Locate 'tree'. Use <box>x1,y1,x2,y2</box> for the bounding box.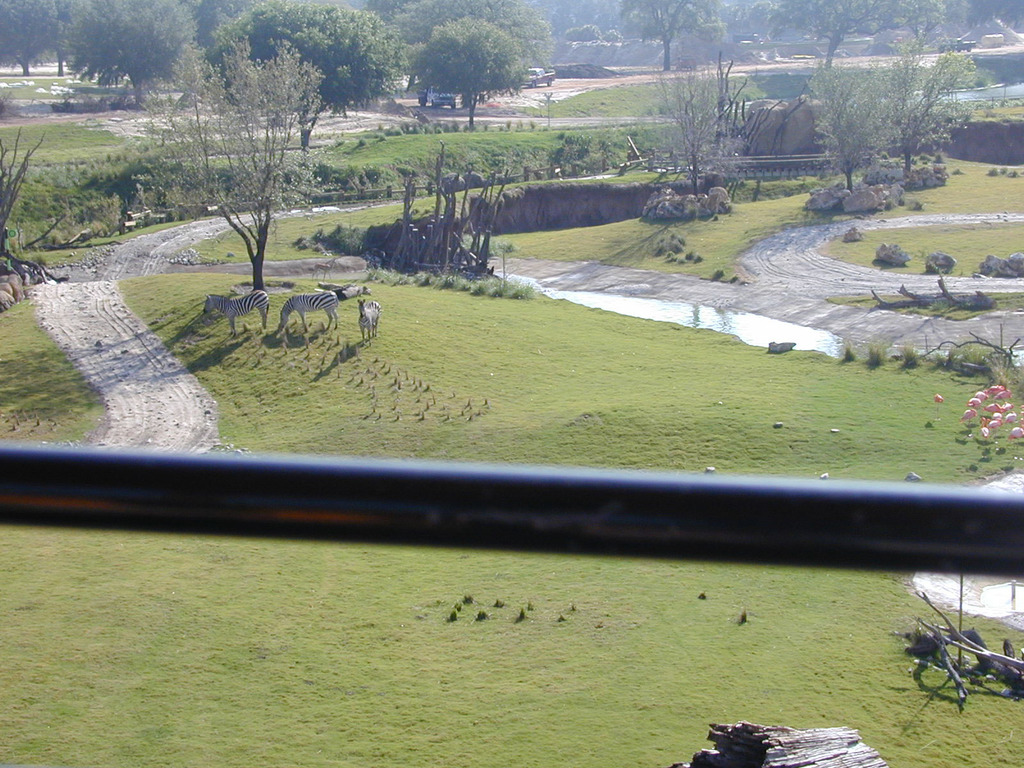
<box>157,49,330,313</box>.
